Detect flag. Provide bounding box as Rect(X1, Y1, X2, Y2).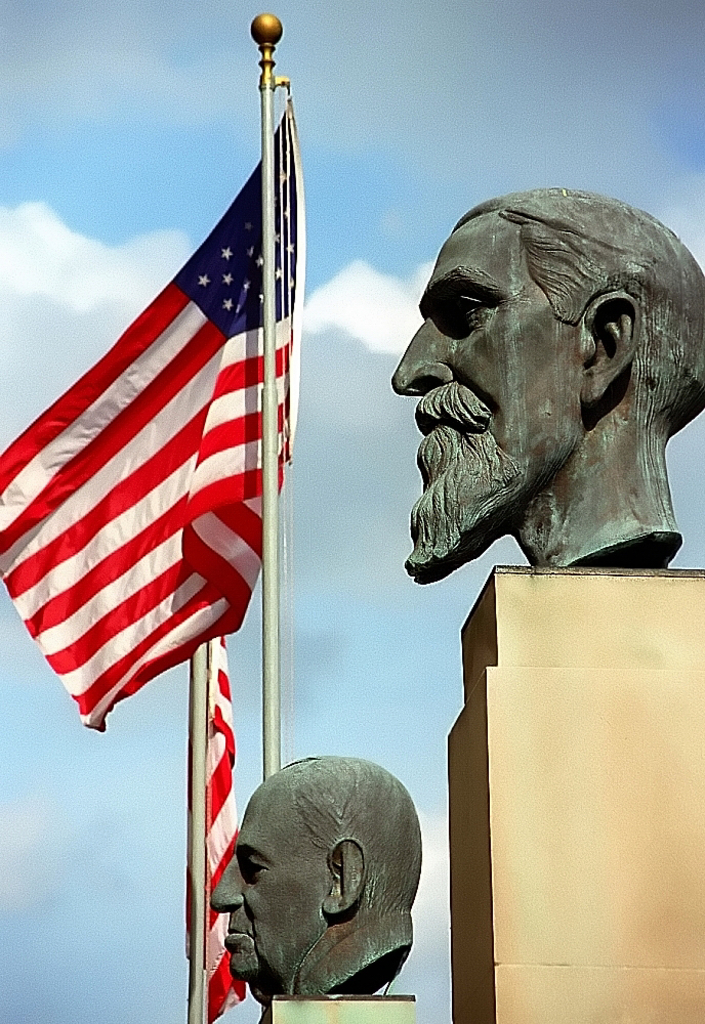
Rect(171, 608, 263, 1016).
